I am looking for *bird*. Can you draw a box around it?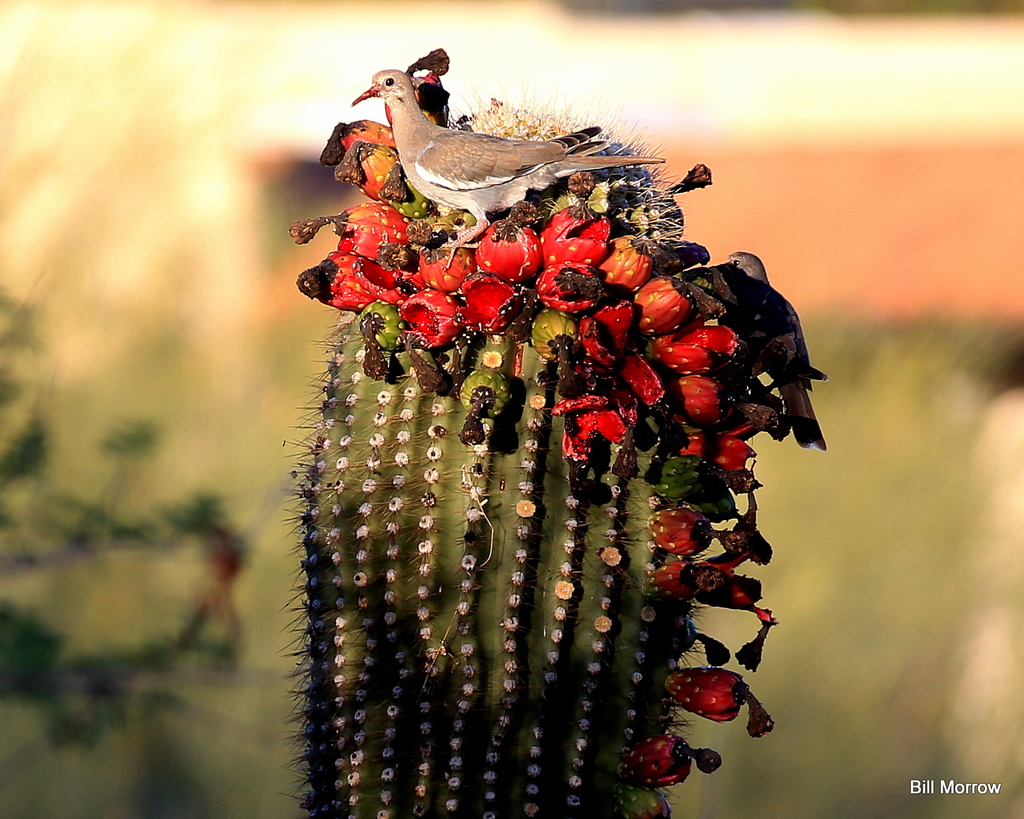
Sure, the bounding box is x1=327 y1=54 x2=666 y2=225.
